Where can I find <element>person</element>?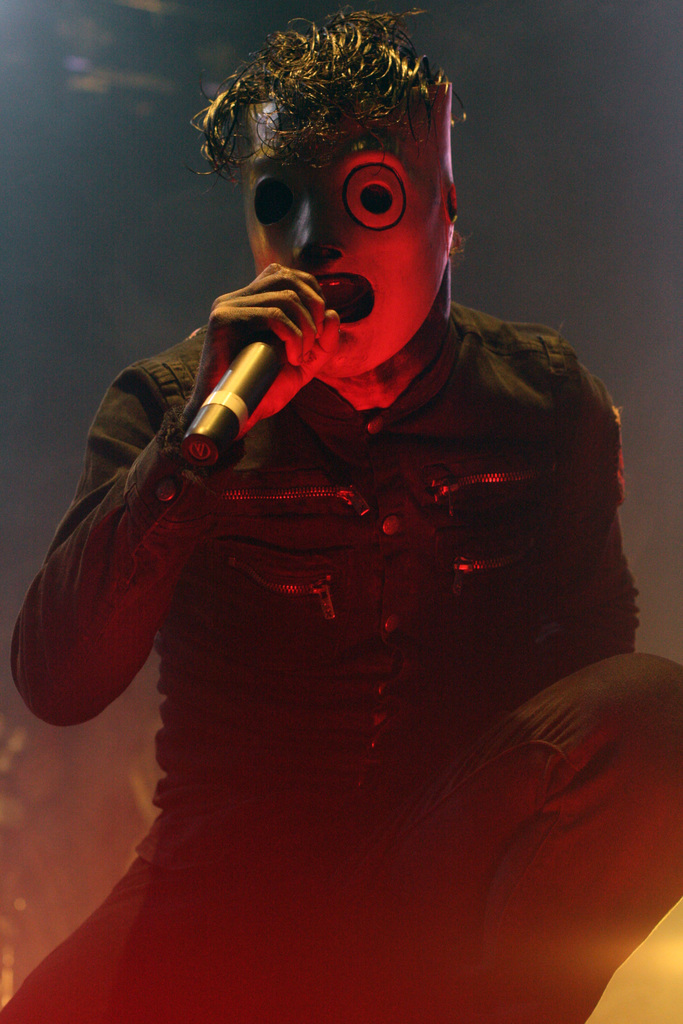
You can find it at crop(54, 36, 670, 956).
